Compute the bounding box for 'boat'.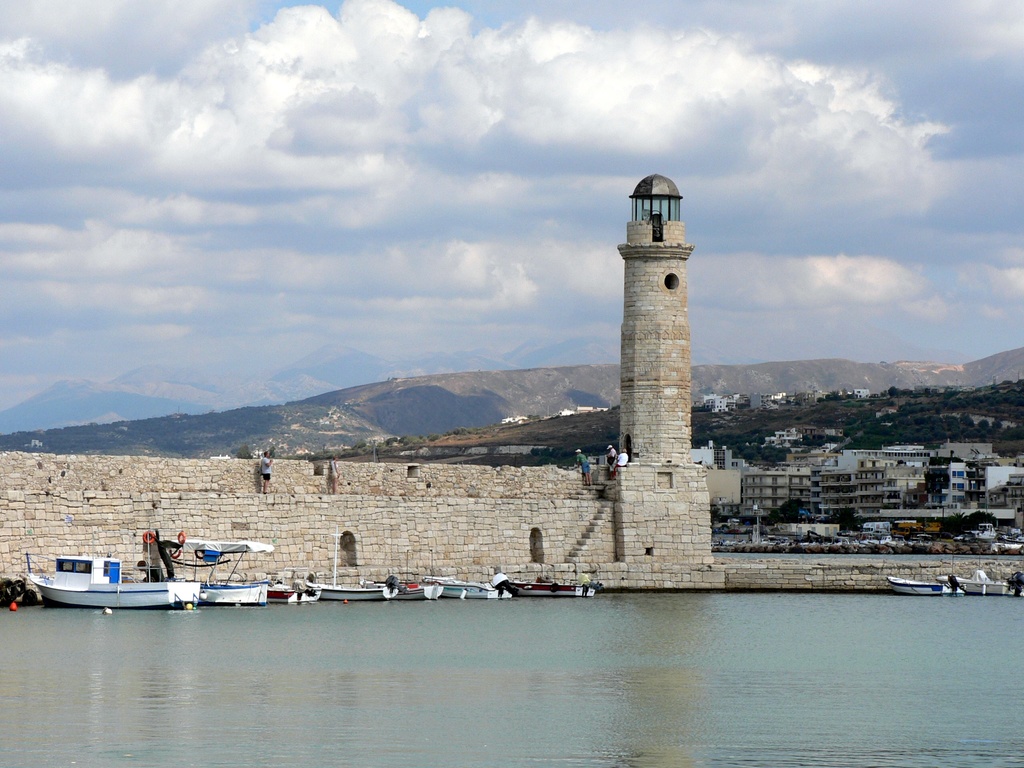
[497, 575, 595, 595].
